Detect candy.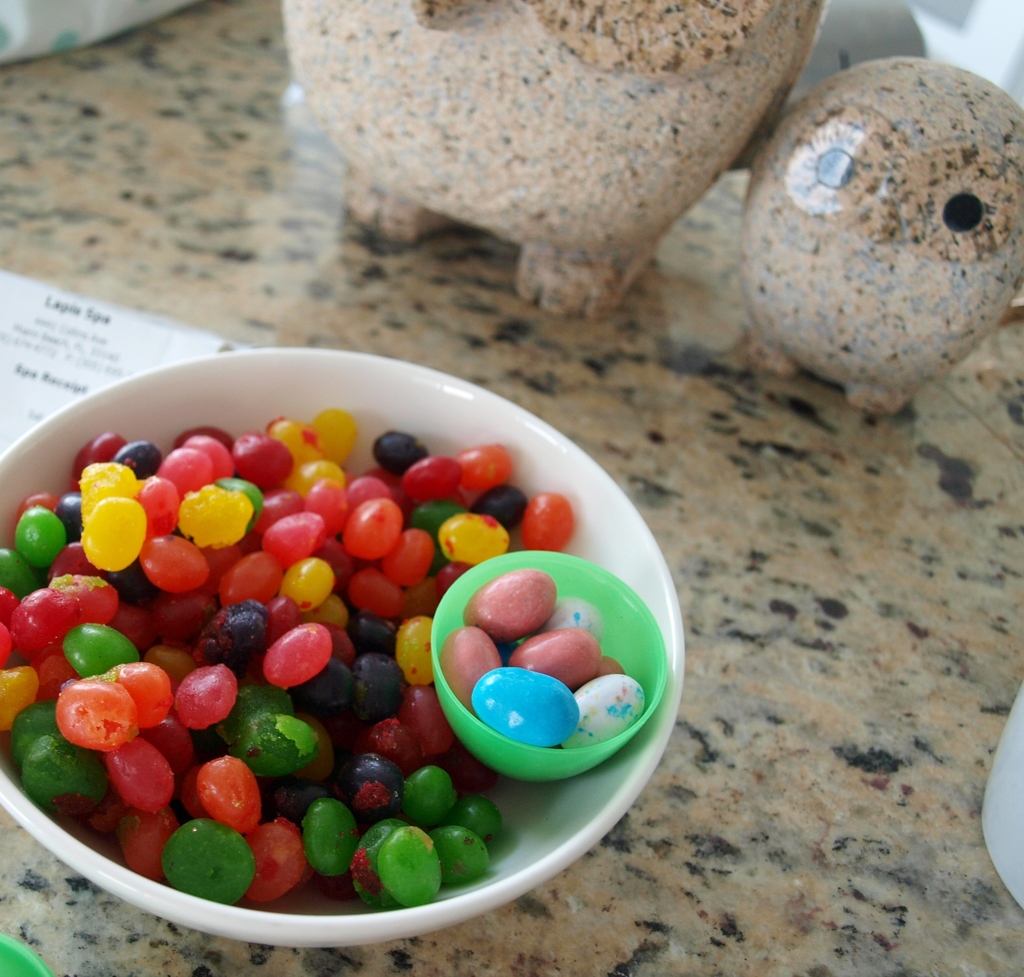
Detected at (x1=0, y1=413, x2=652, y2=909).
